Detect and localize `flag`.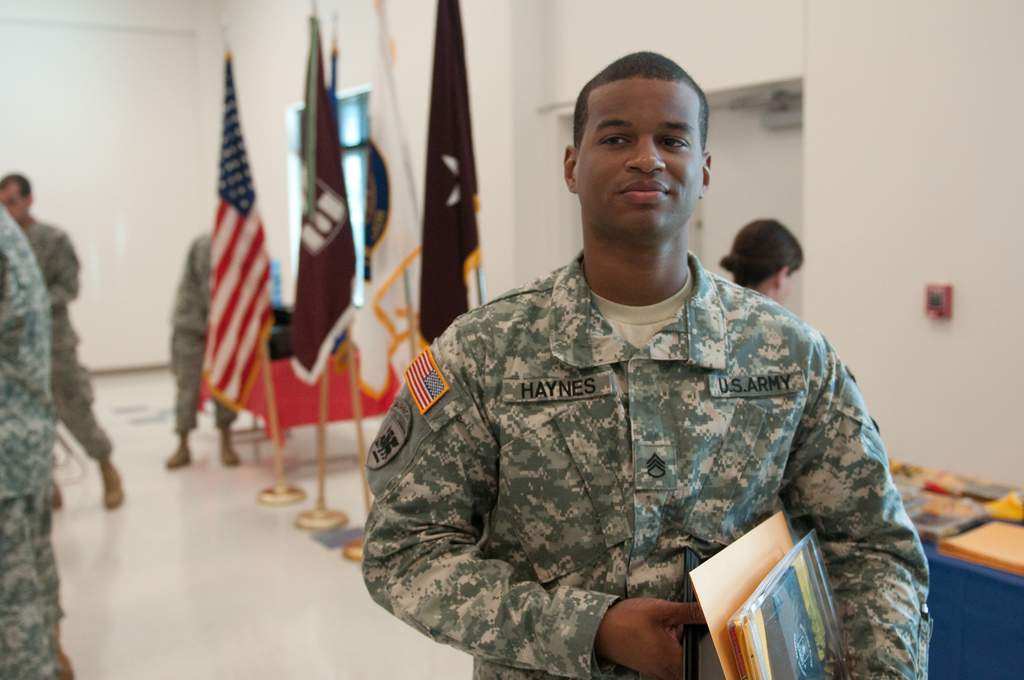
Localized at crop(420, 0, 482, 347).
